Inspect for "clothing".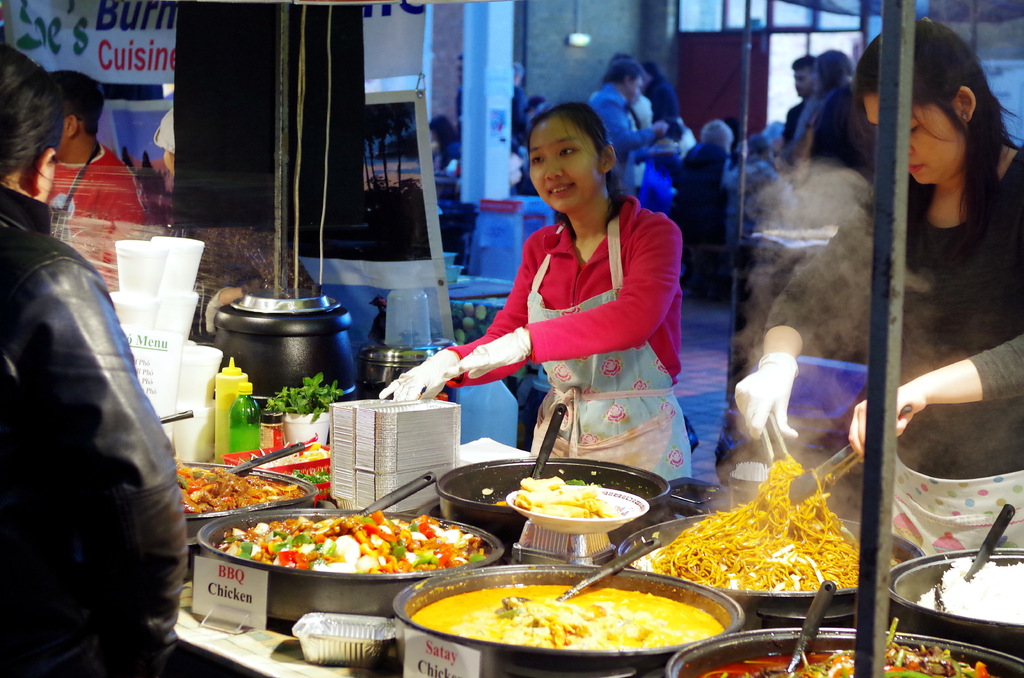
Inspection: [723, 156, 776, 236].
